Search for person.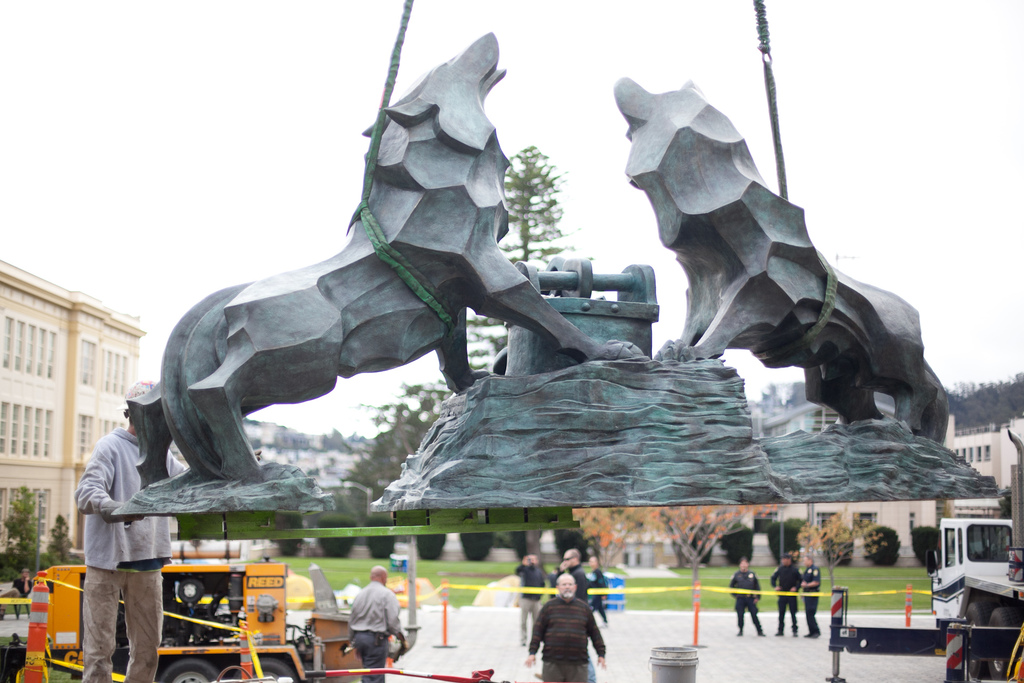
Found at (x1=771, y1=554, x2=803, y2=641).
